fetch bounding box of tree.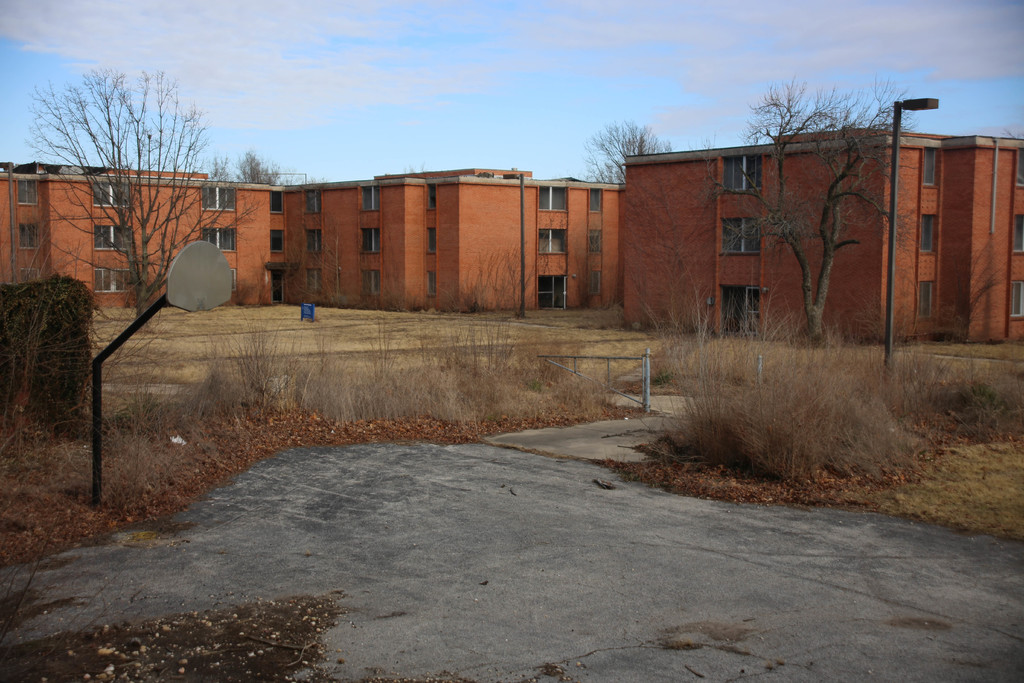
Bbox: l=17, t=75, r=254, b=320.
